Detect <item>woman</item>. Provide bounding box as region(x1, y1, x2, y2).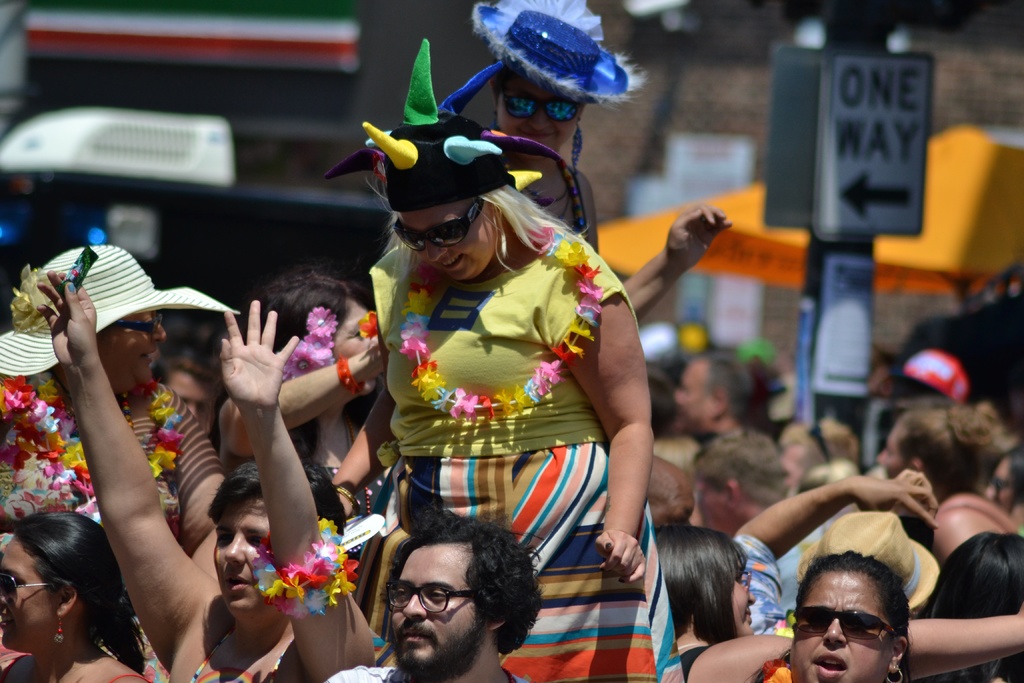
region(779, 550, 905, 682).
